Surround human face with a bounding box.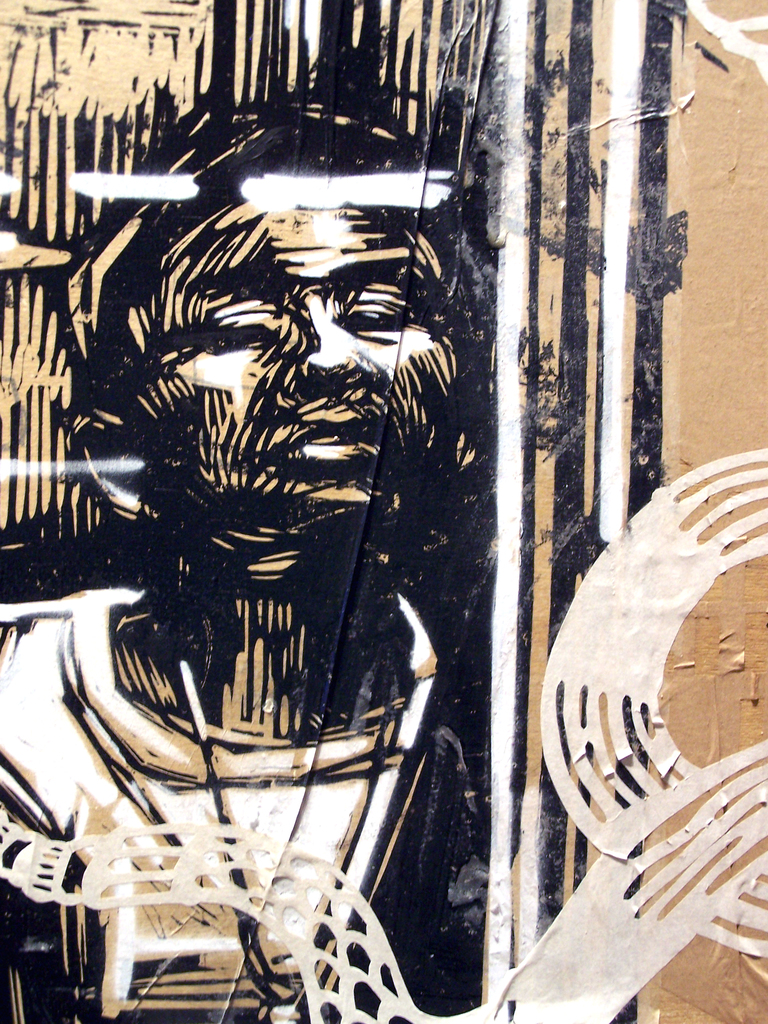
(left=136, top=190, right=458, bottom=555).
